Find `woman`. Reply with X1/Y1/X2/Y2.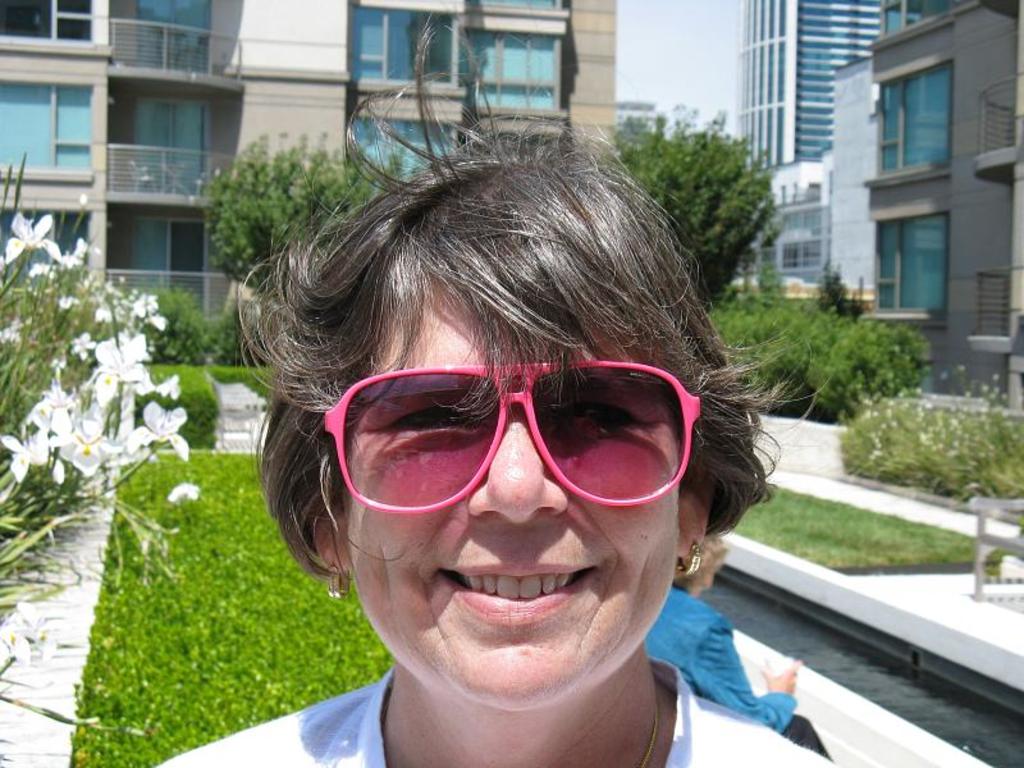
155/161/882/767.
